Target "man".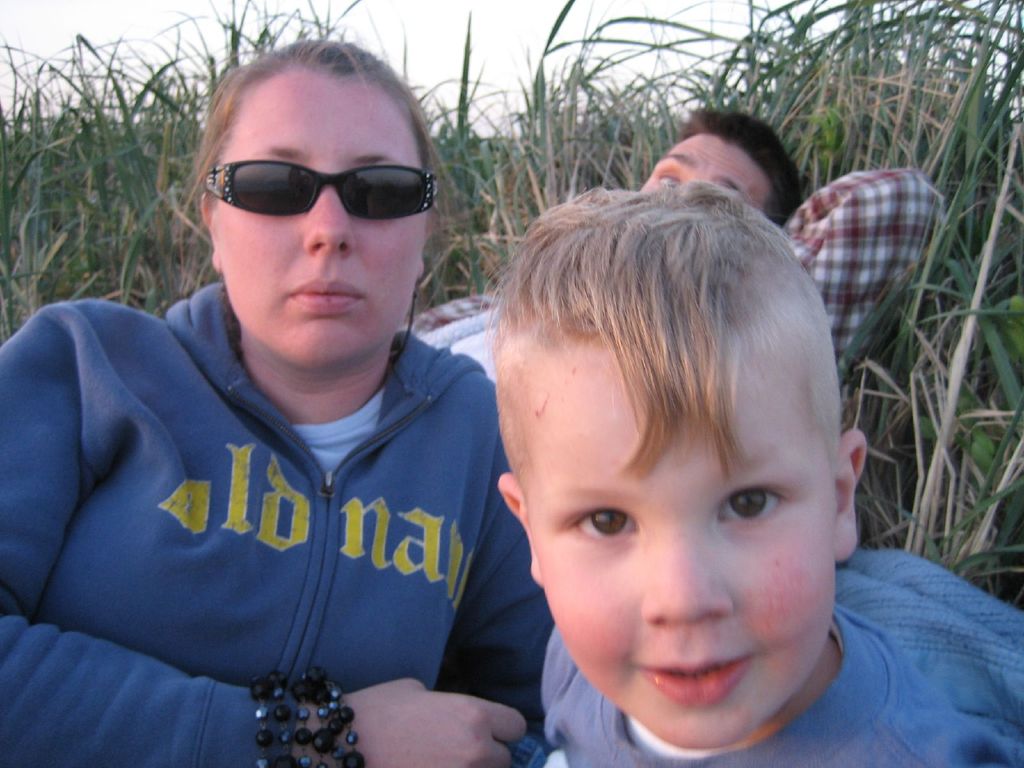
Target region: Rect(397, 104, 952, 385).
